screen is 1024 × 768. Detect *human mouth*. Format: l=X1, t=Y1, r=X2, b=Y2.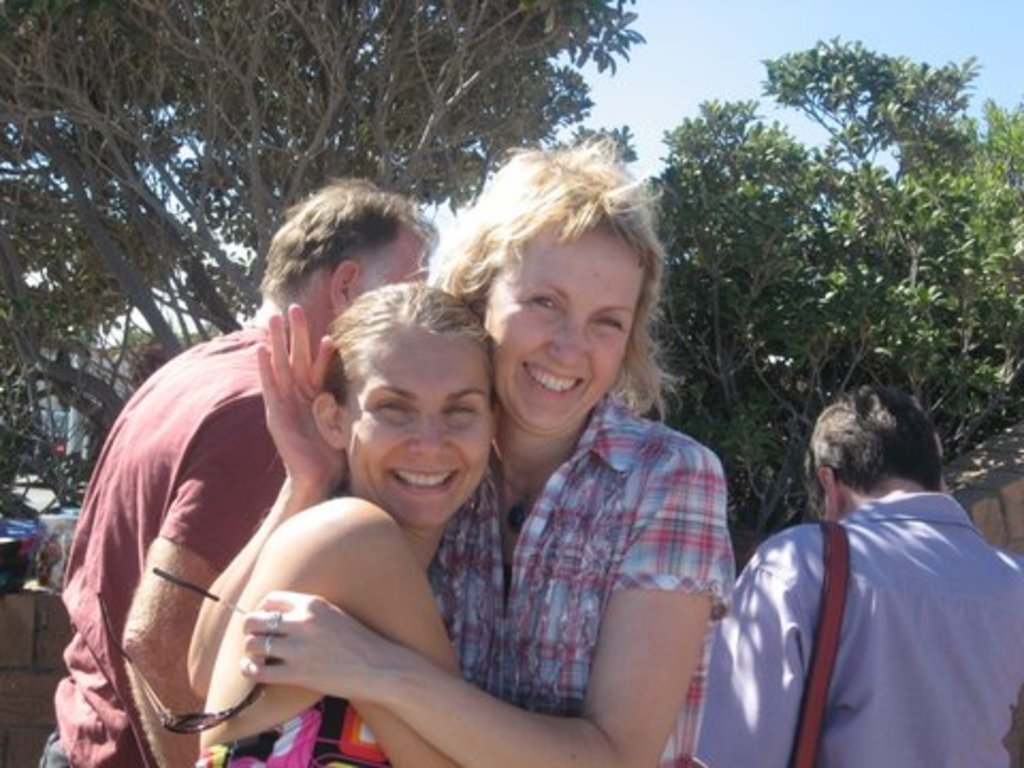
l=525, t=361, r=580, b=395.
